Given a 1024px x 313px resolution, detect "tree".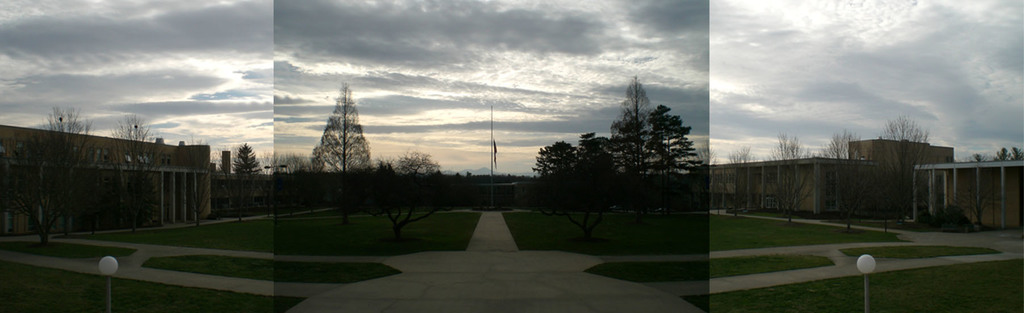
BBox(575, 127, 623, 214).
